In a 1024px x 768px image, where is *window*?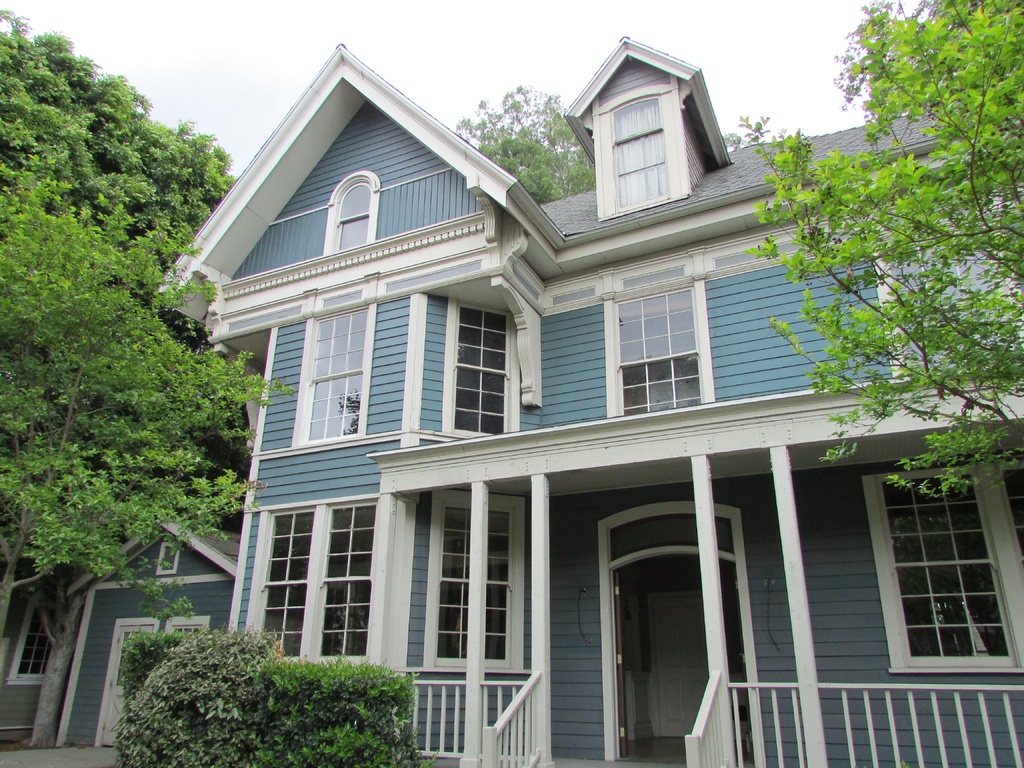
{"x1": 245, "y1": 495, "x2": 378, "y2": 668}.
